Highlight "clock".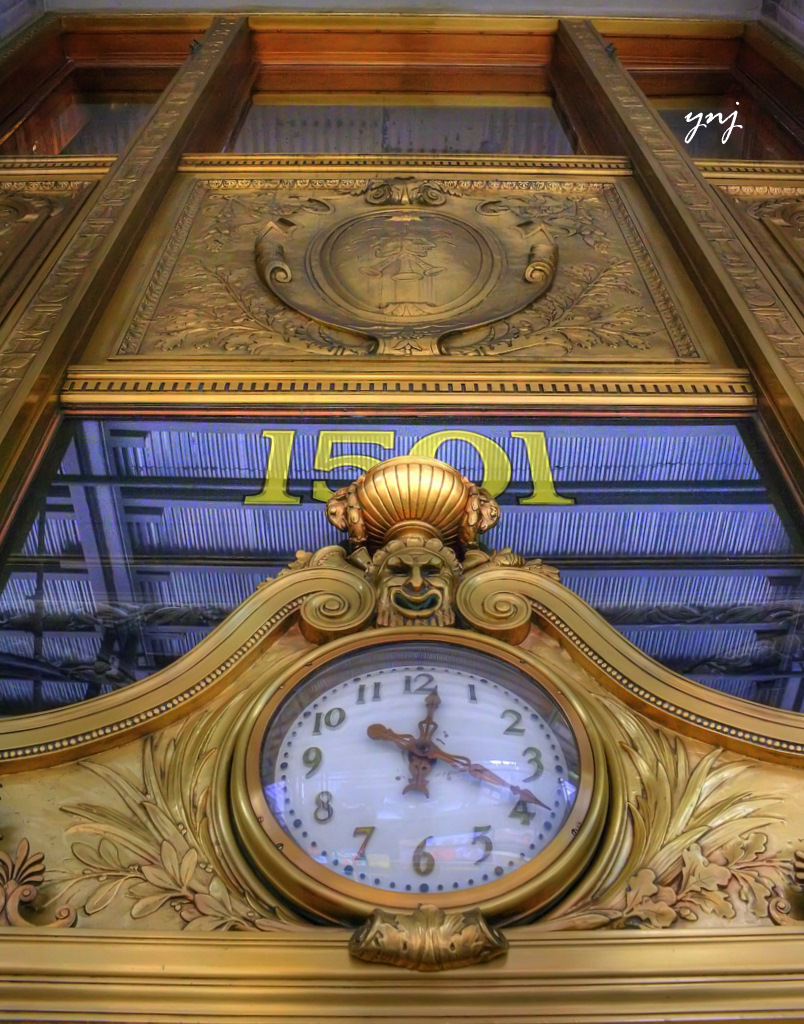
Highlighted region: l=230, t=641, r=589, b=923.
